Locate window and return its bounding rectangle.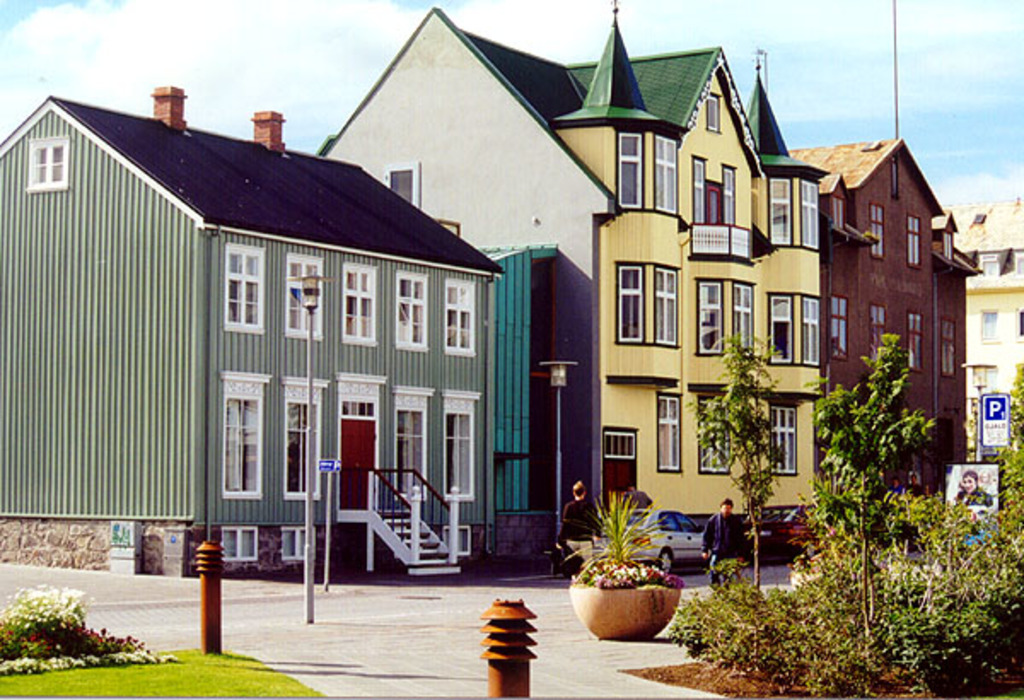
rect(445, 529, 473, 555).
